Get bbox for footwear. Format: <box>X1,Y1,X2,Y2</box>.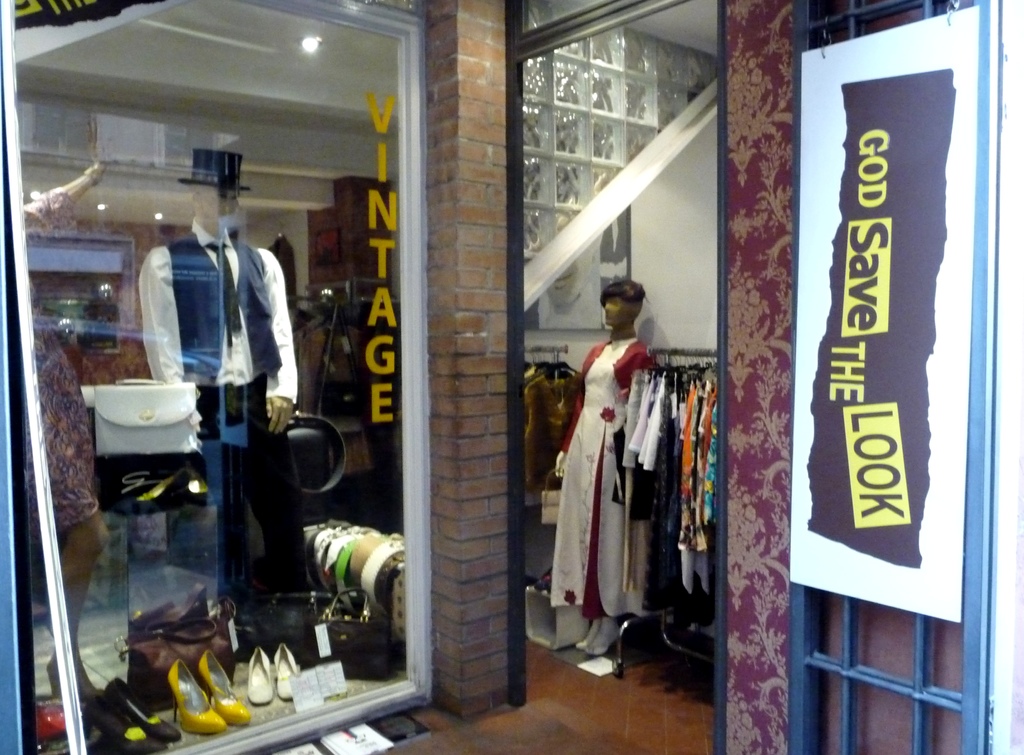
<box>197,650,259,726</box>.
